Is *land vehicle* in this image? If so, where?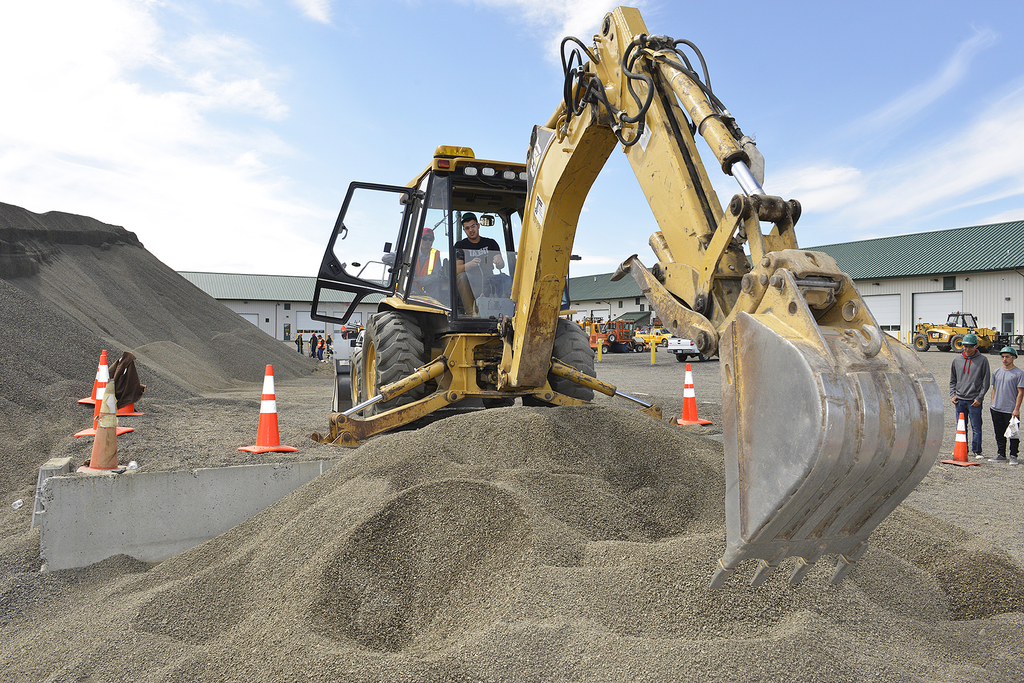
Yes, at (341,323,359,343).
